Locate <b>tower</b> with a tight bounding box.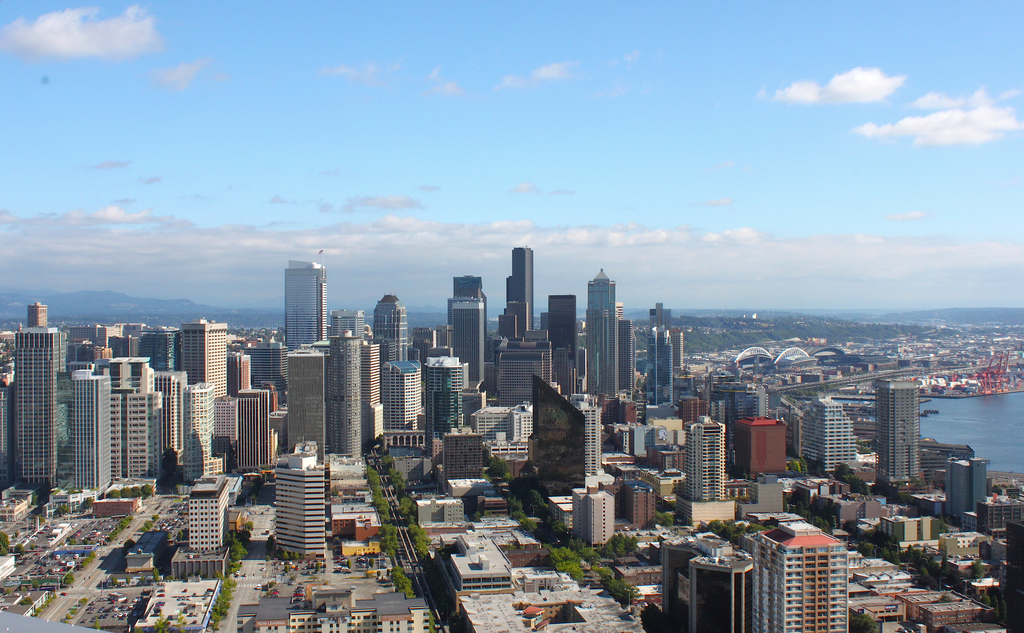
[68,322,118,359].
